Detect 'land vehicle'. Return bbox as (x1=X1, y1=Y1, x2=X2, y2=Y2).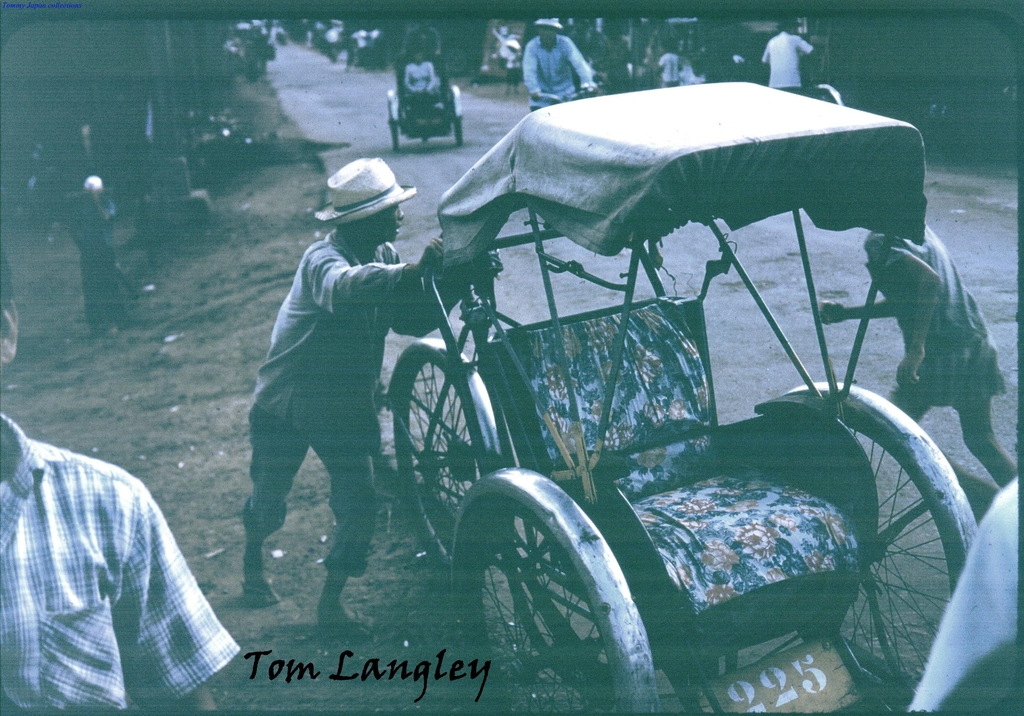
(x1=528, y1=80, x2=593, y2=110).
